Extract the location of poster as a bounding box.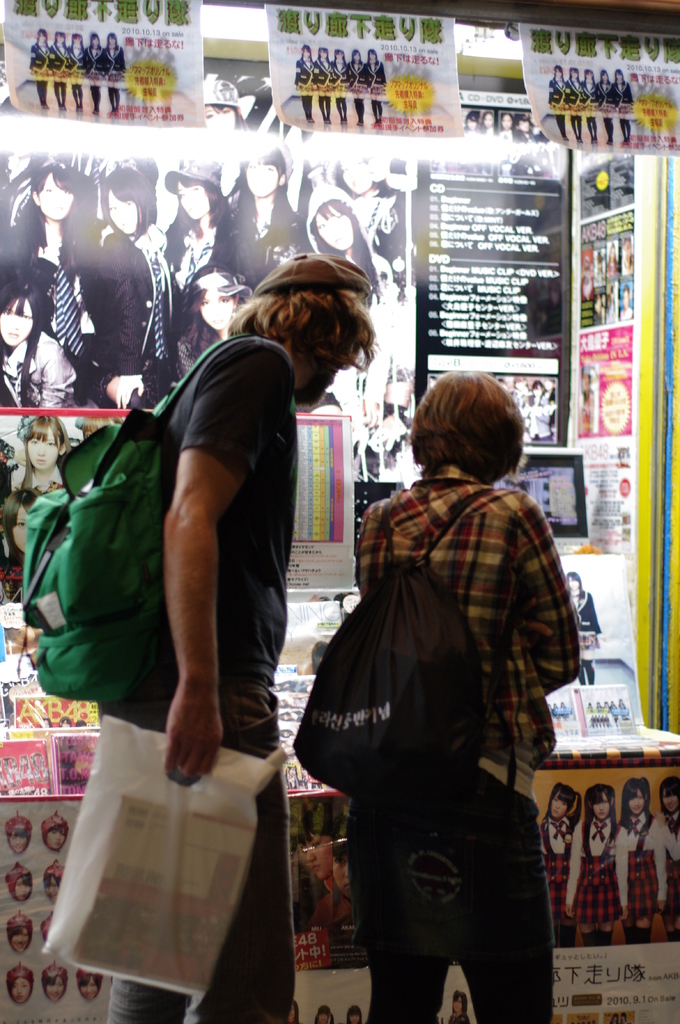
locate(0, 0, 210, 134).
